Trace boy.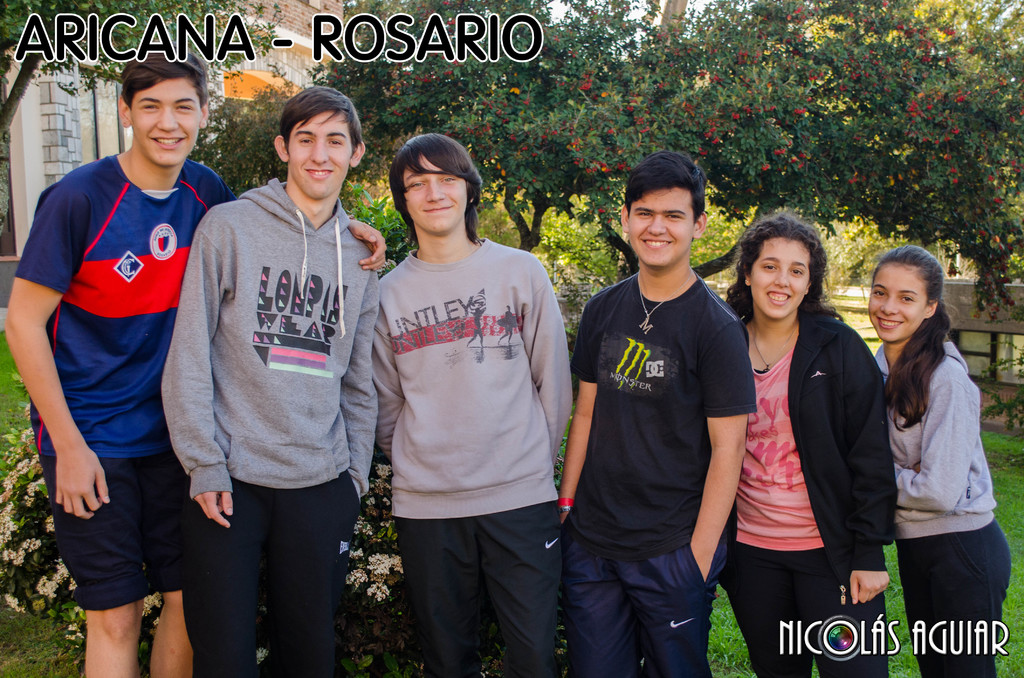
Traced to (x1=159, y1=83, x2=380, y2=674).
